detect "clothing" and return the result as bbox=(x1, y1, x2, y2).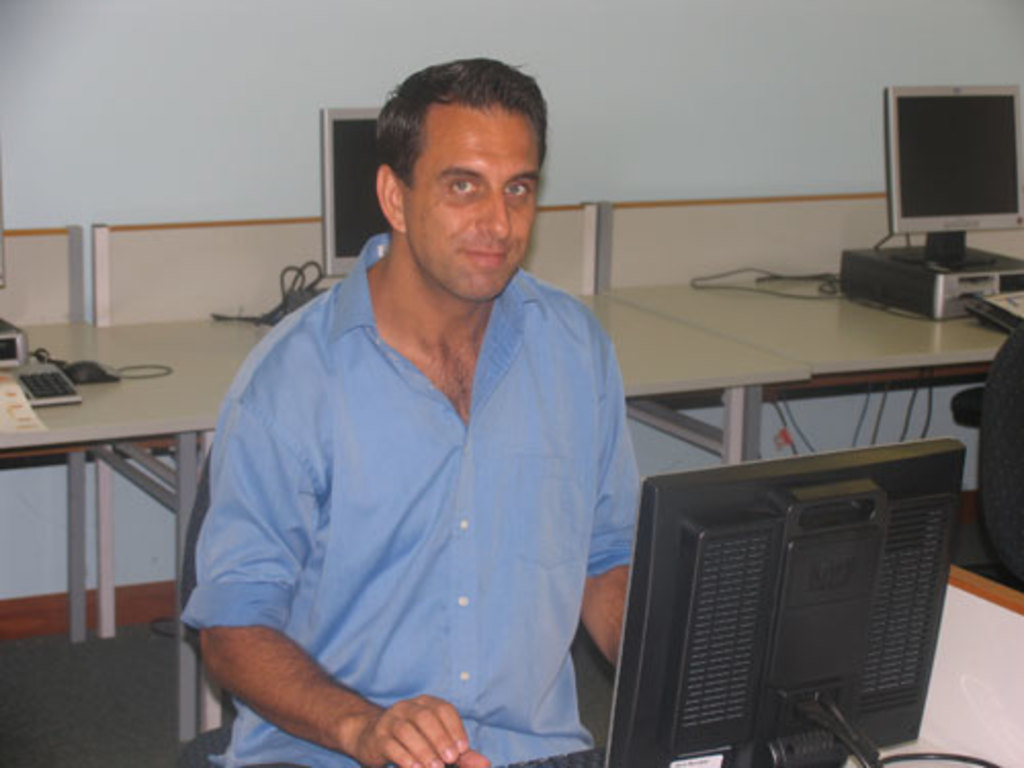
bbox=(188, 233, 653, 766).
